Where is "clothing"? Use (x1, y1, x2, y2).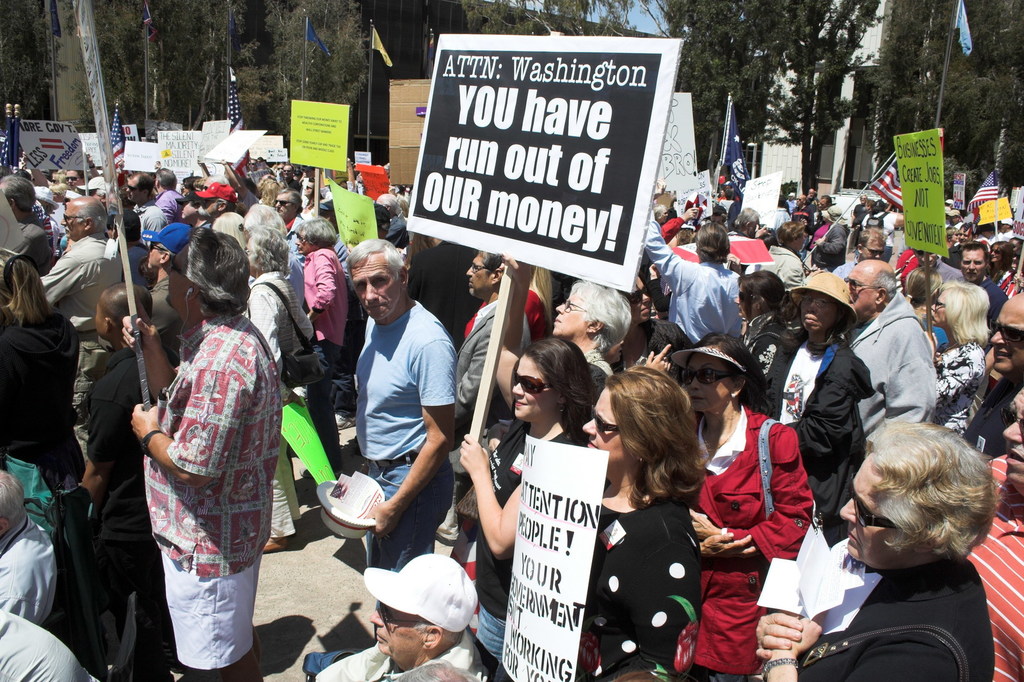
(966, 448, 1023, 681).
